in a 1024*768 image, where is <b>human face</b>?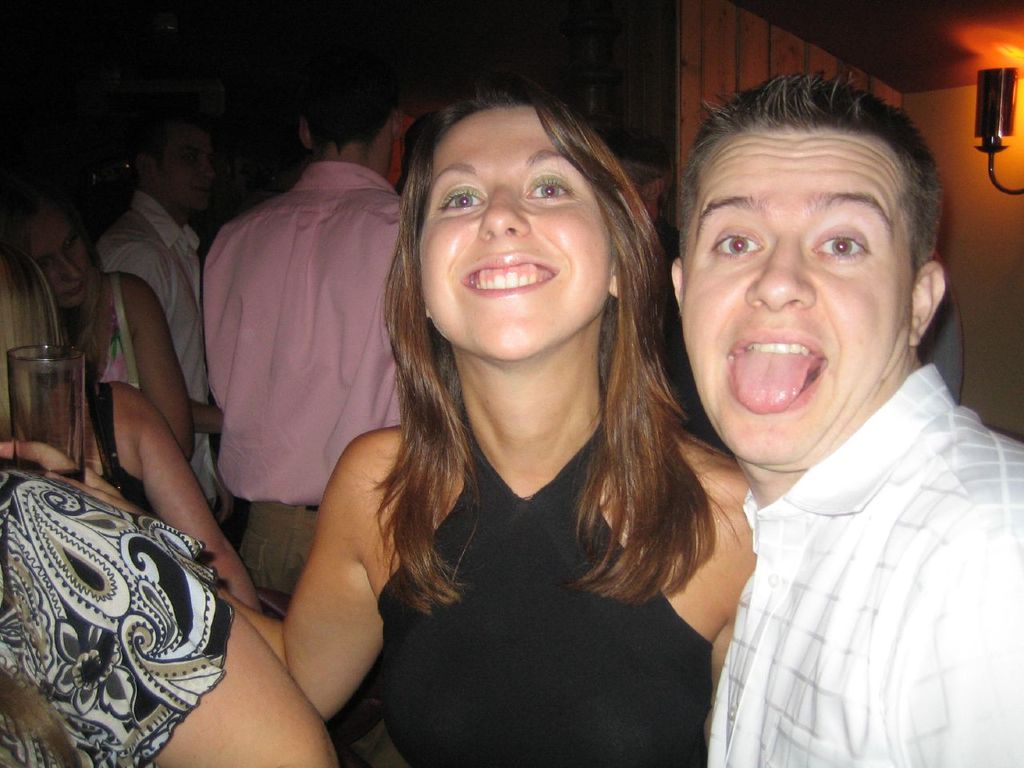
x1=421, y1=105, x2=607, y2=361.
